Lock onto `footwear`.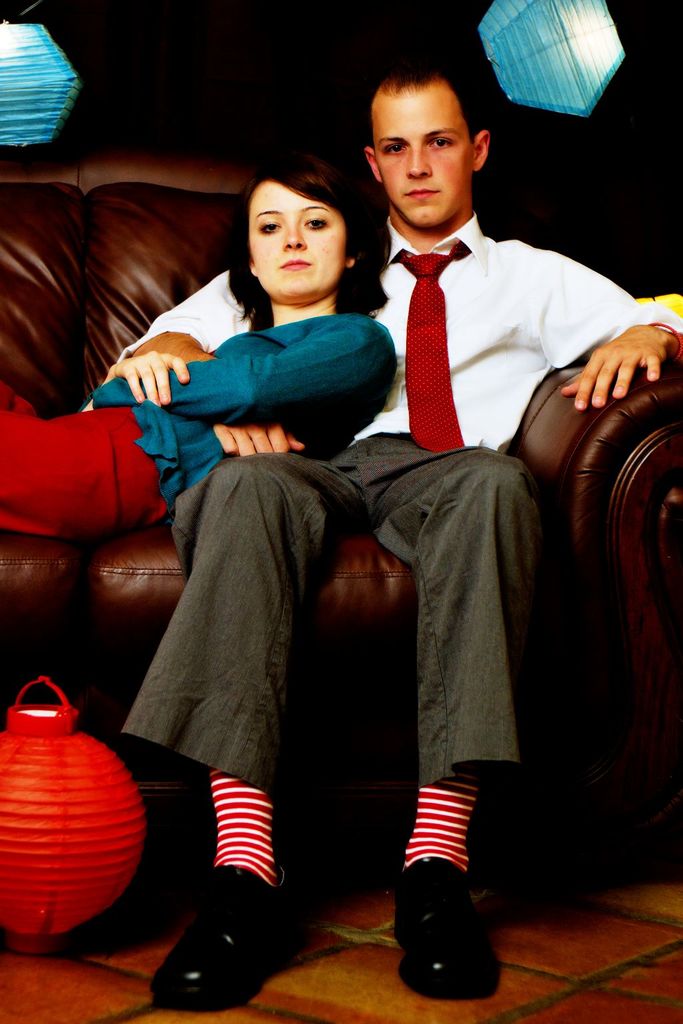
Locked: 145 856 316 1015.
